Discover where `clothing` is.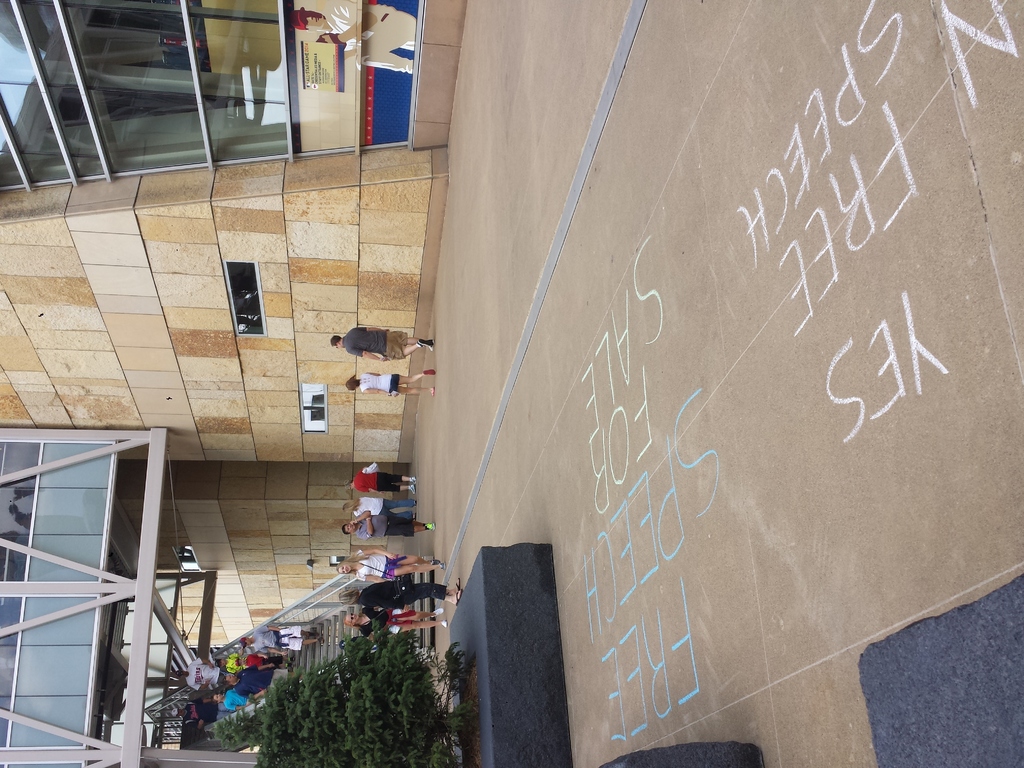
Discovered at box=[343, 330, 407, 358].
